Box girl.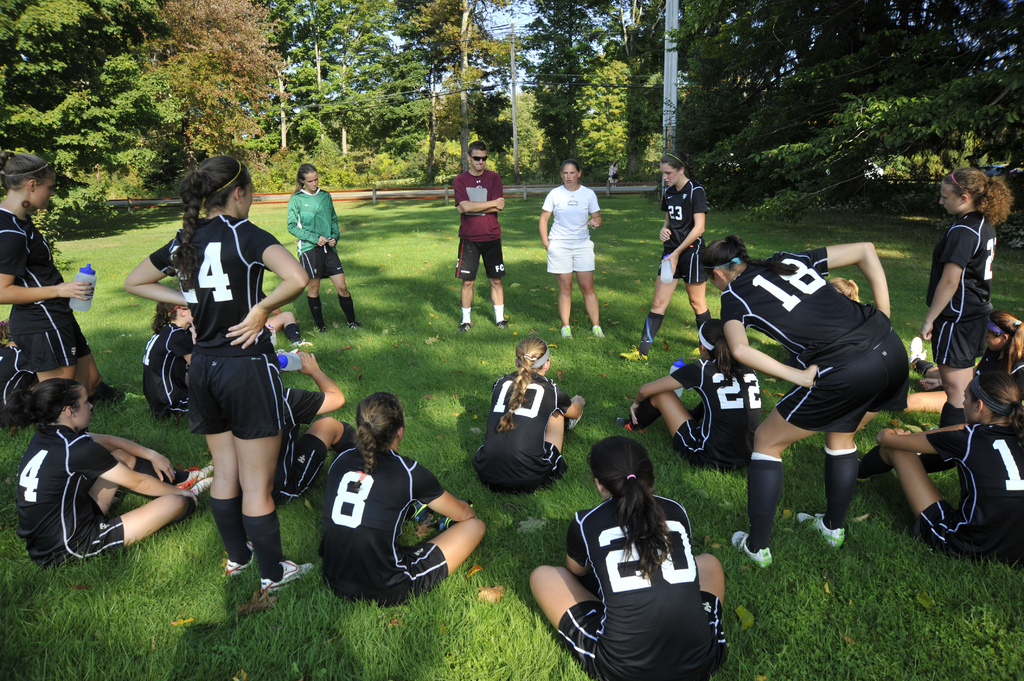
(120,150,307,586).
